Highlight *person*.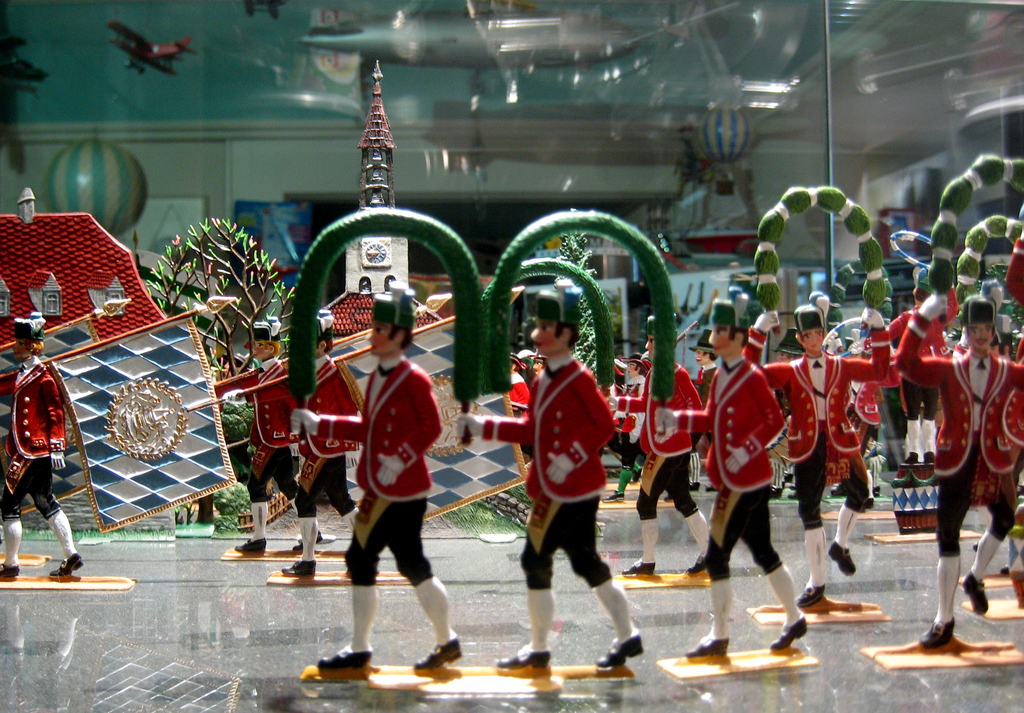
Highlighted region: select_region(214, 314, 333, 554).
